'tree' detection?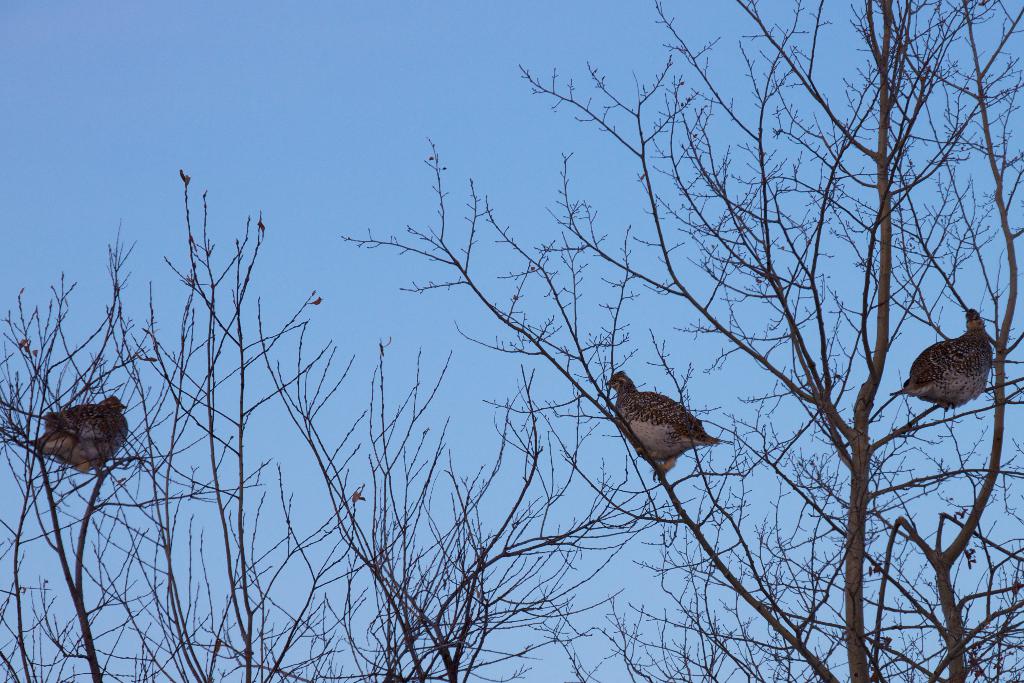
{"x1": 336, "y1": 0, "x2": 1023, "y2": 681}
